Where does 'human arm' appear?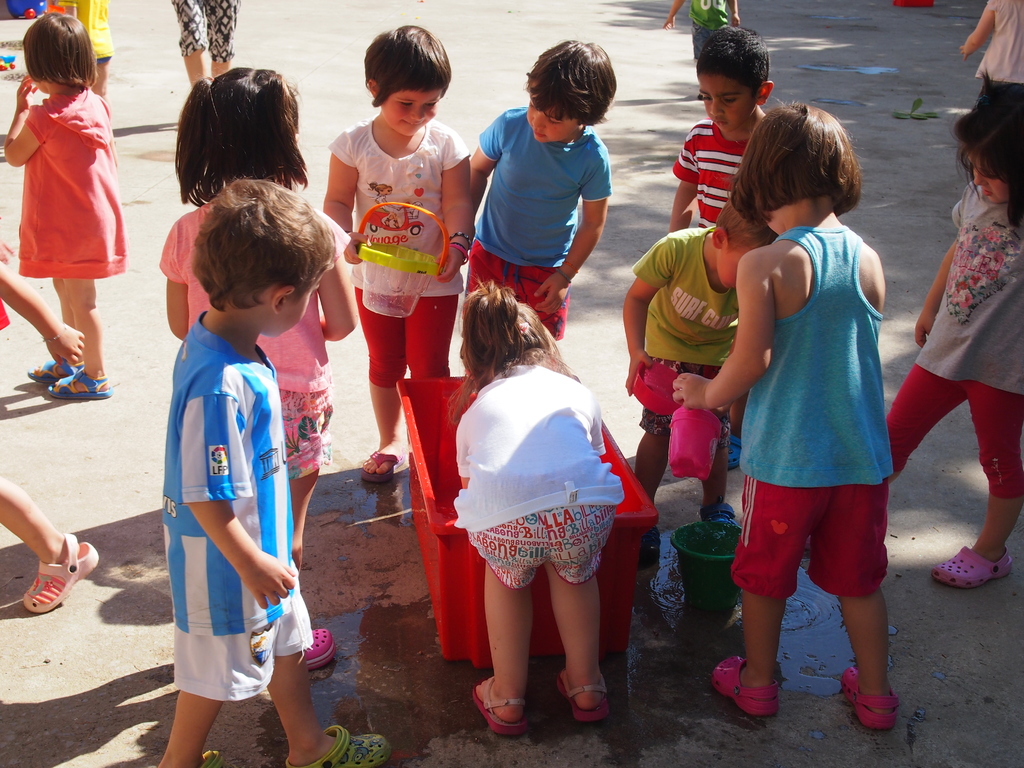
Appears at (x1=163, y1=221, x2=191, y2=341).
